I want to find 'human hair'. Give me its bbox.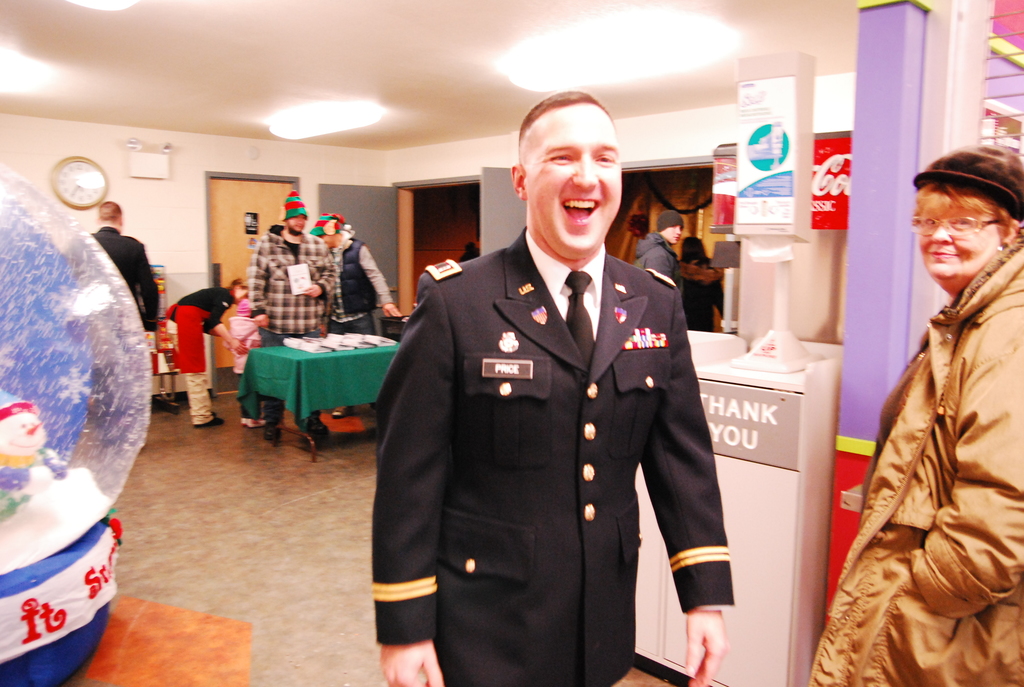
bbox(681, 236, 708, 264).
